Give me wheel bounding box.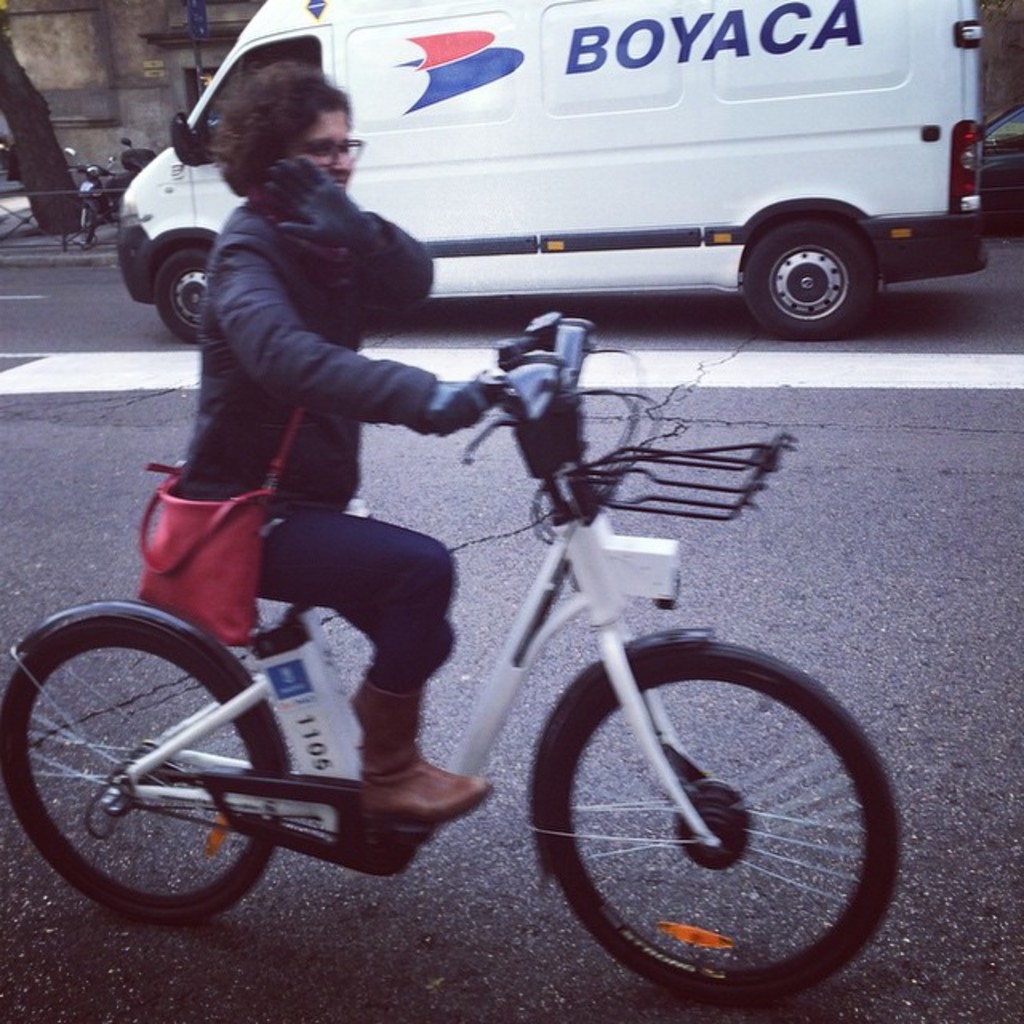
box=[746, 216, 874, 339].
